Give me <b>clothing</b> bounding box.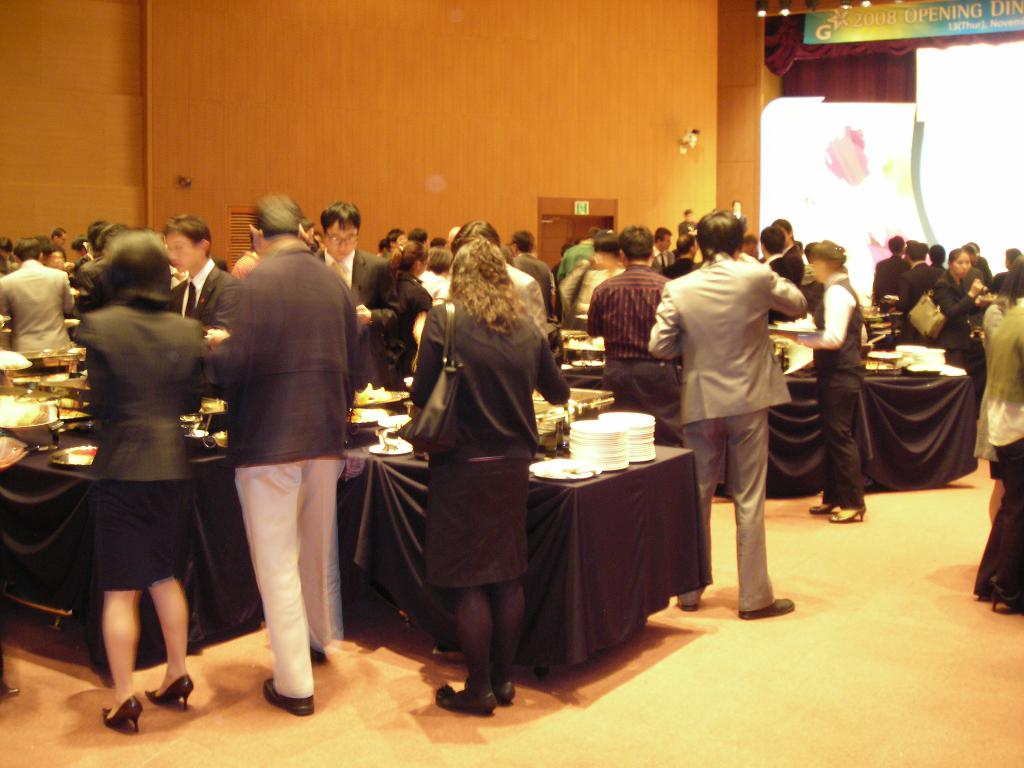
detection(410, 301, 570, 694).
